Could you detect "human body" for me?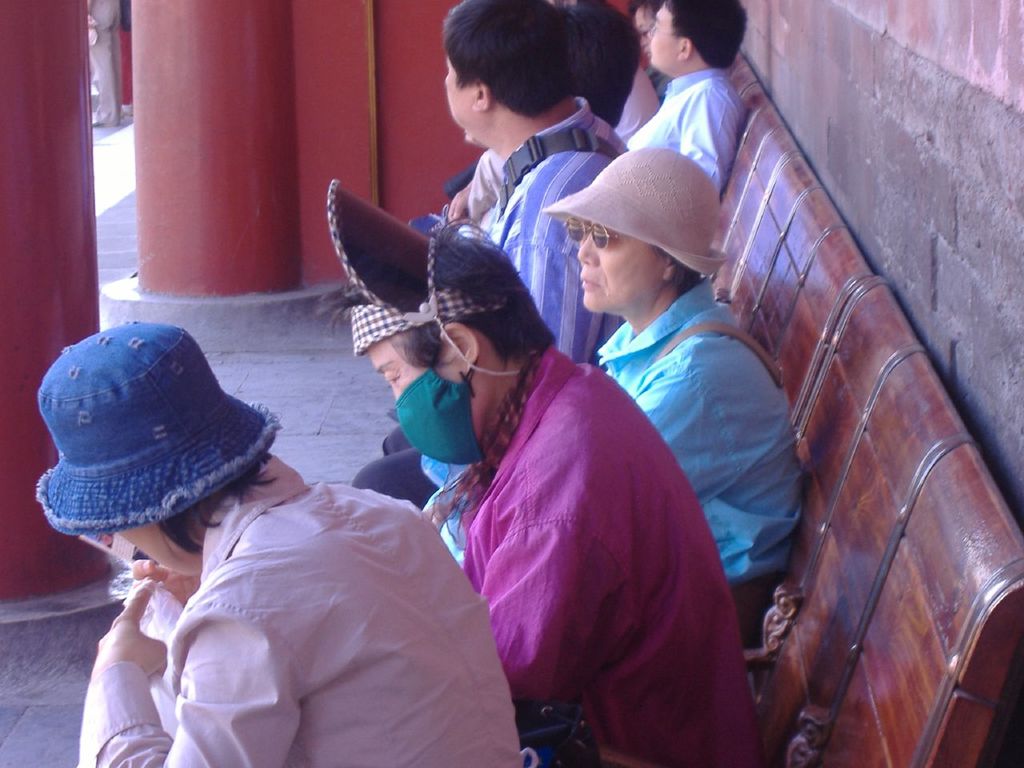
Detection result: bbox=[354, 98, 634, 508].
